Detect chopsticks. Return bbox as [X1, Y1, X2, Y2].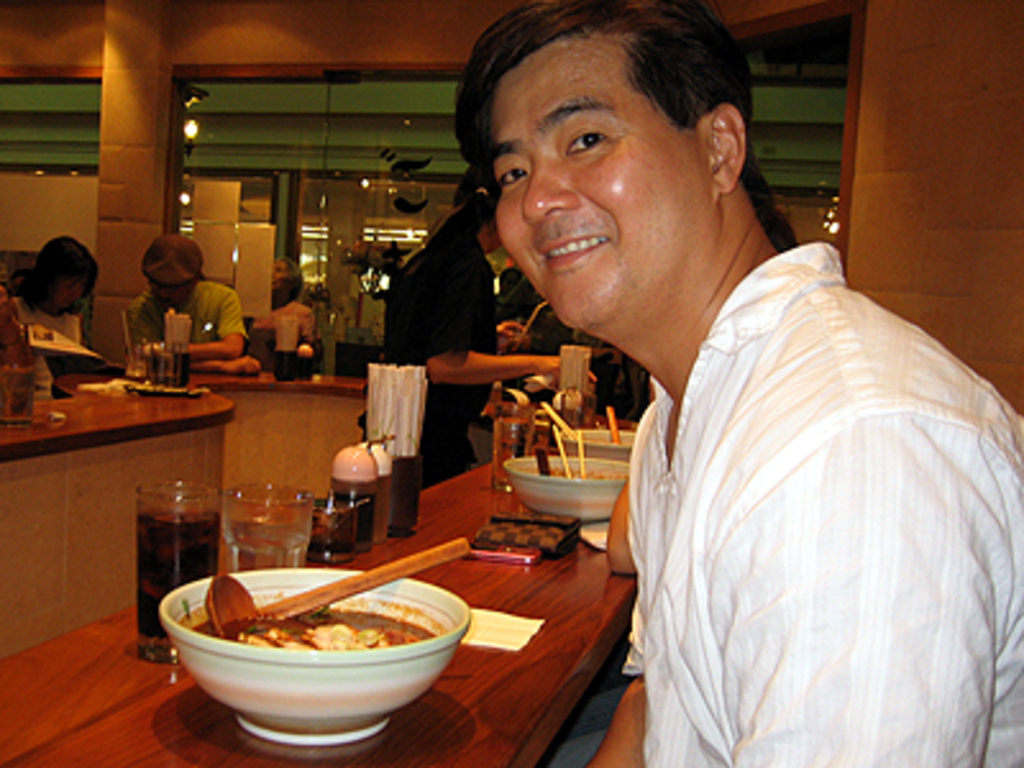
[553, 425, 586, 479].
